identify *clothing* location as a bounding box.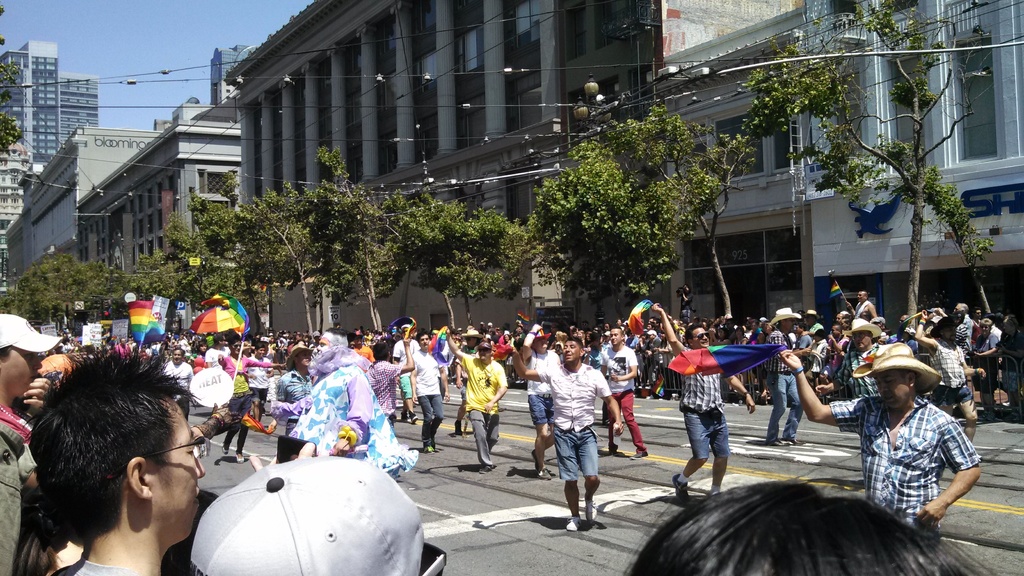
<box>0,410,31,575</box>.
